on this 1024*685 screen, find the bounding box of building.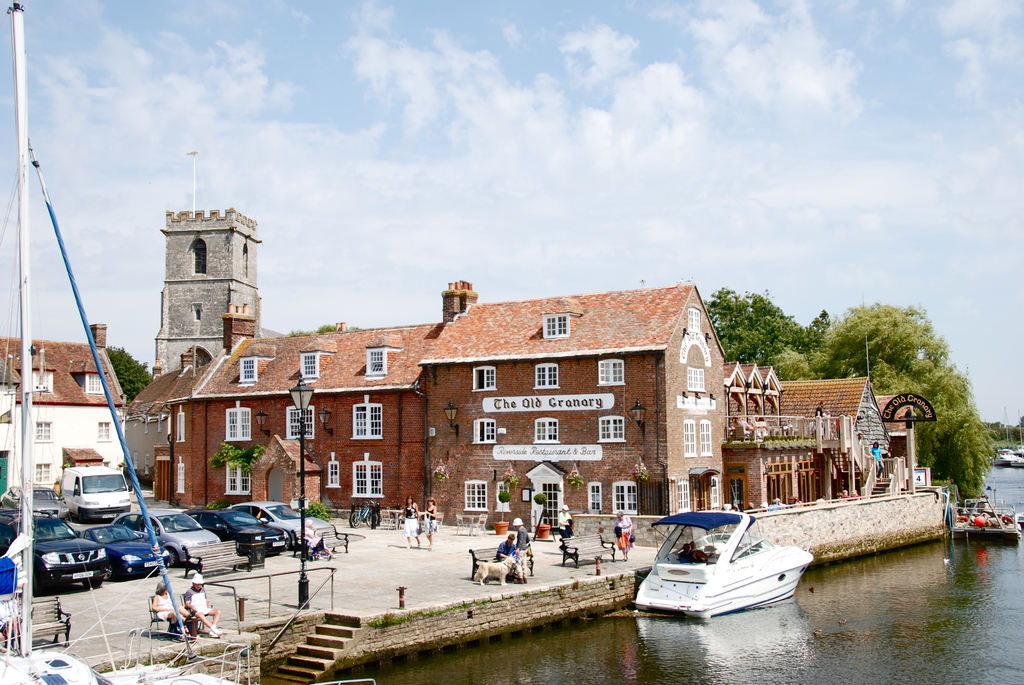
Bounding box: region(163, 278, 917, 521).
